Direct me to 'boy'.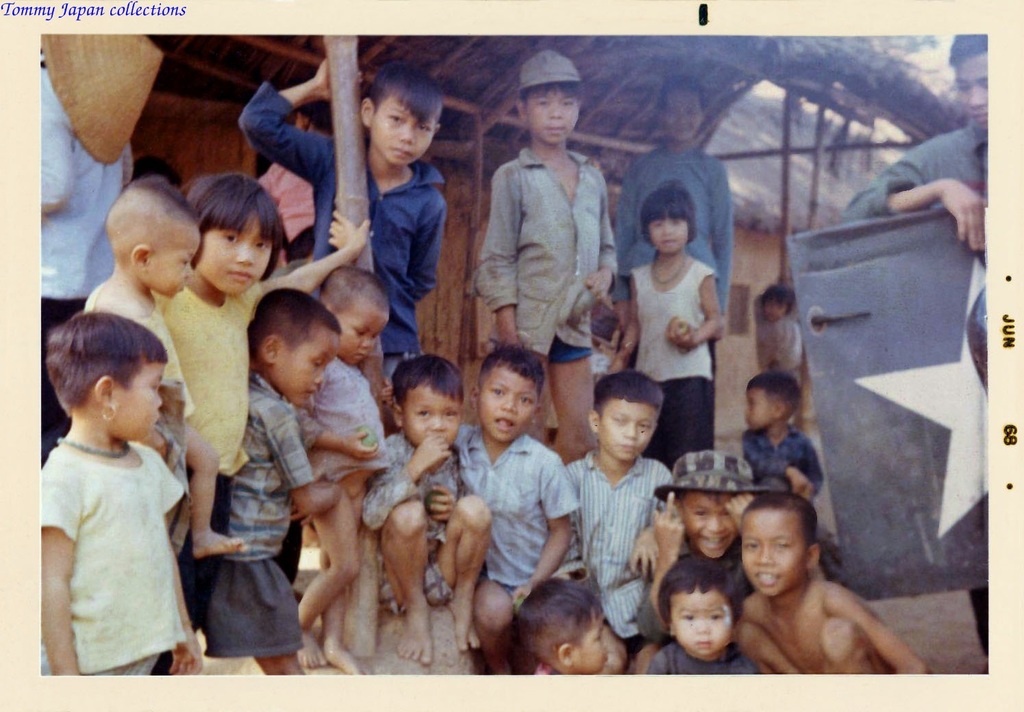
Direction: locate(471, 45, 618, 466).
